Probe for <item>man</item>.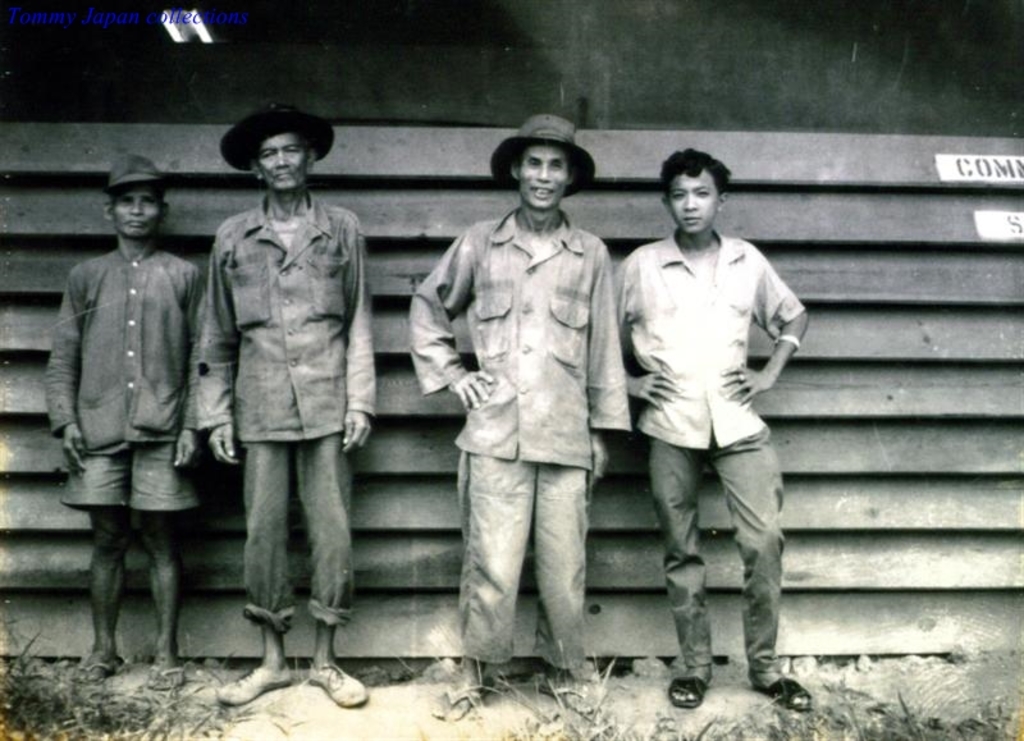
Probe result: x1=41 y1=152 x2=205 y2=697.
